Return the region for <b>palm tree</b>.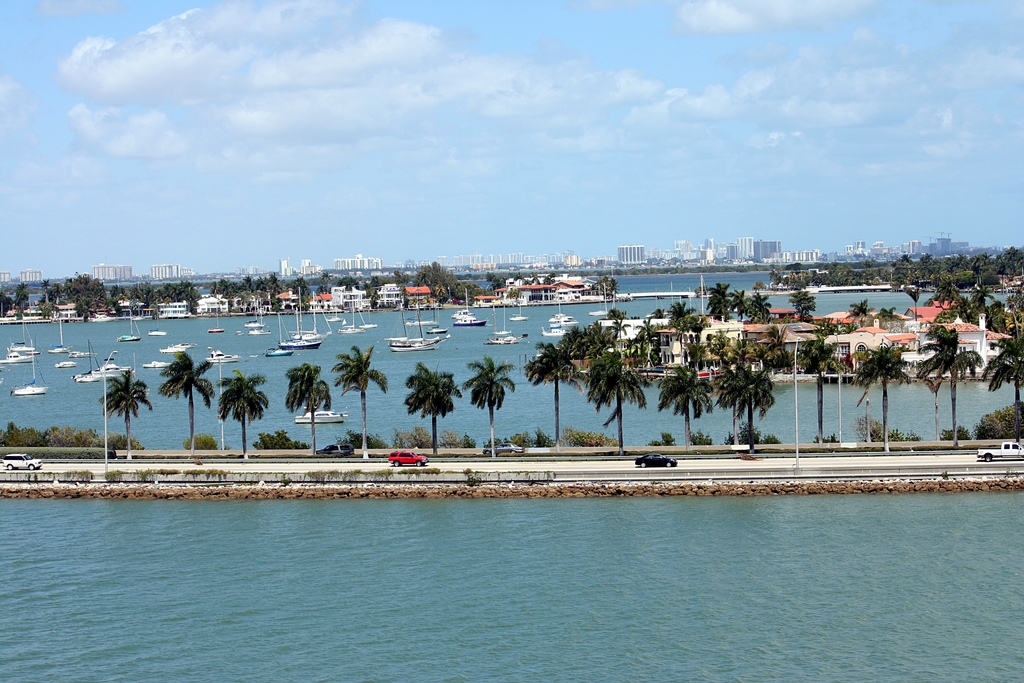
936:269:957:305.
